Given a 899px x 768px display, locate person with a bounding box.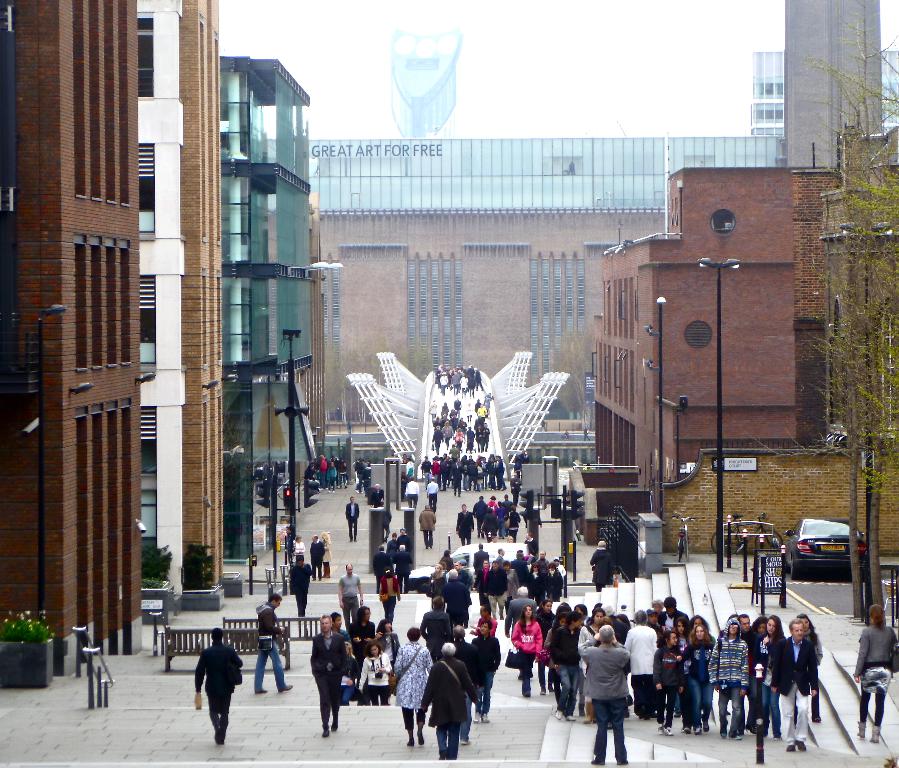
Located: pyautogui.locateOnScreen(444, 630, 480, 744).
